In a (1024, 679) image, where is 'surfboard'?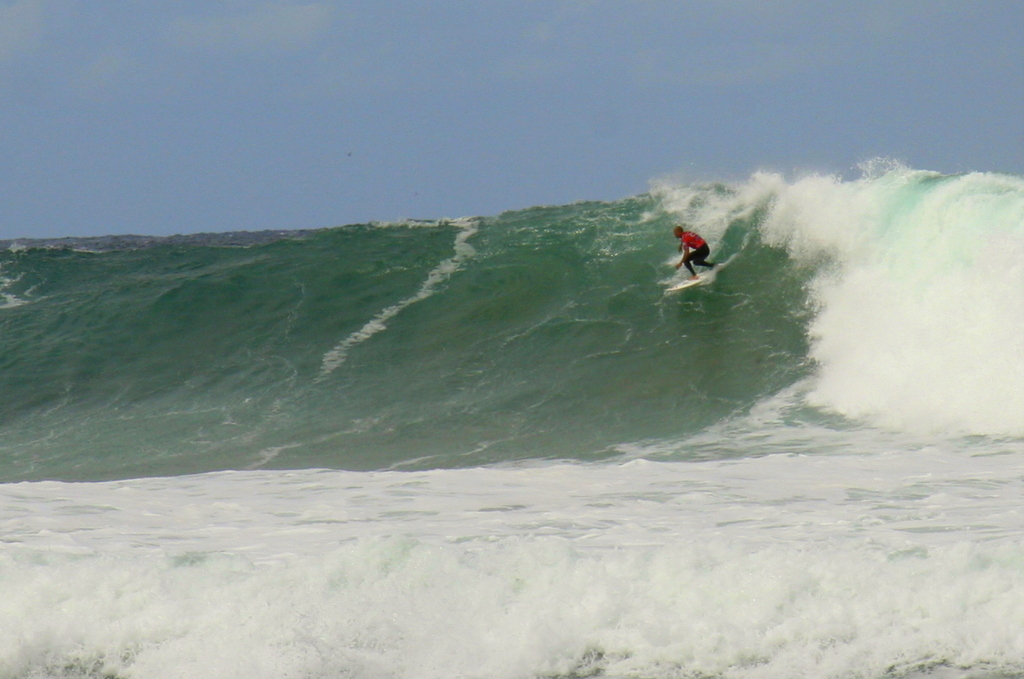
663/269/715/293.
